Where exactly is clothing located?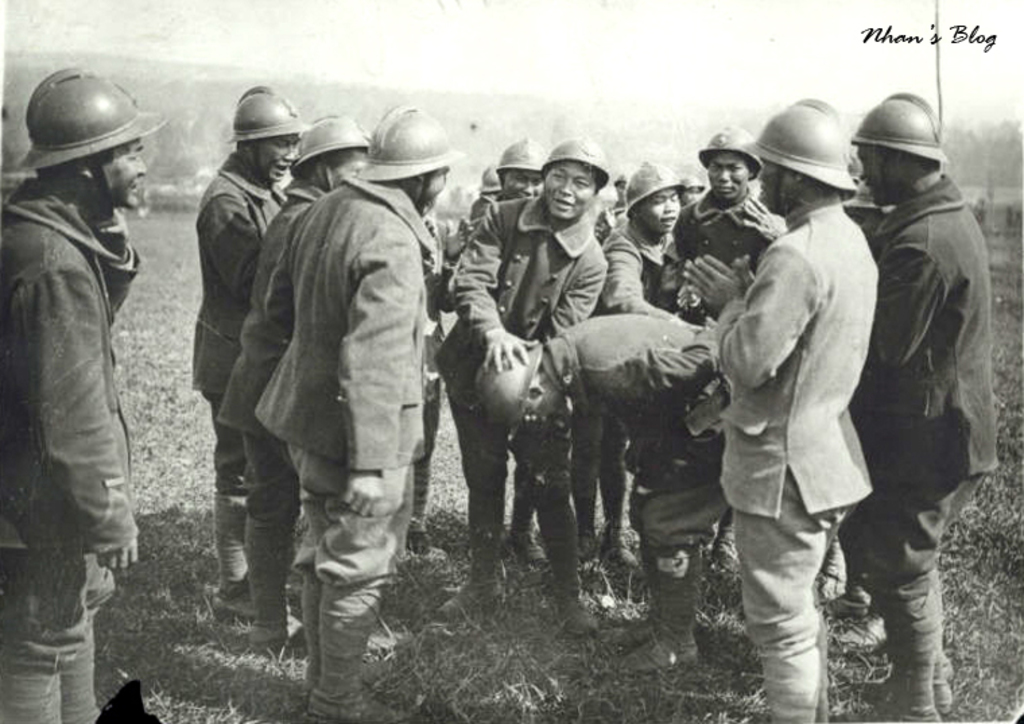
Its bounding box is <box>185,154,307,589</box>.
